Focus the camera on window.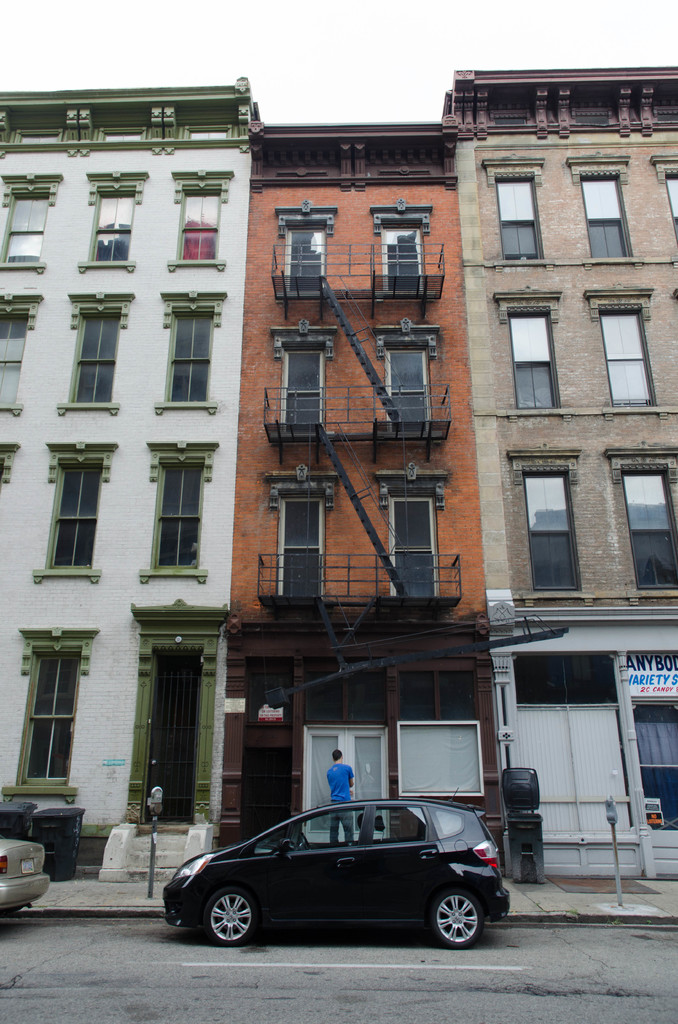
Focus region: region(163, 456, 207, 566).
